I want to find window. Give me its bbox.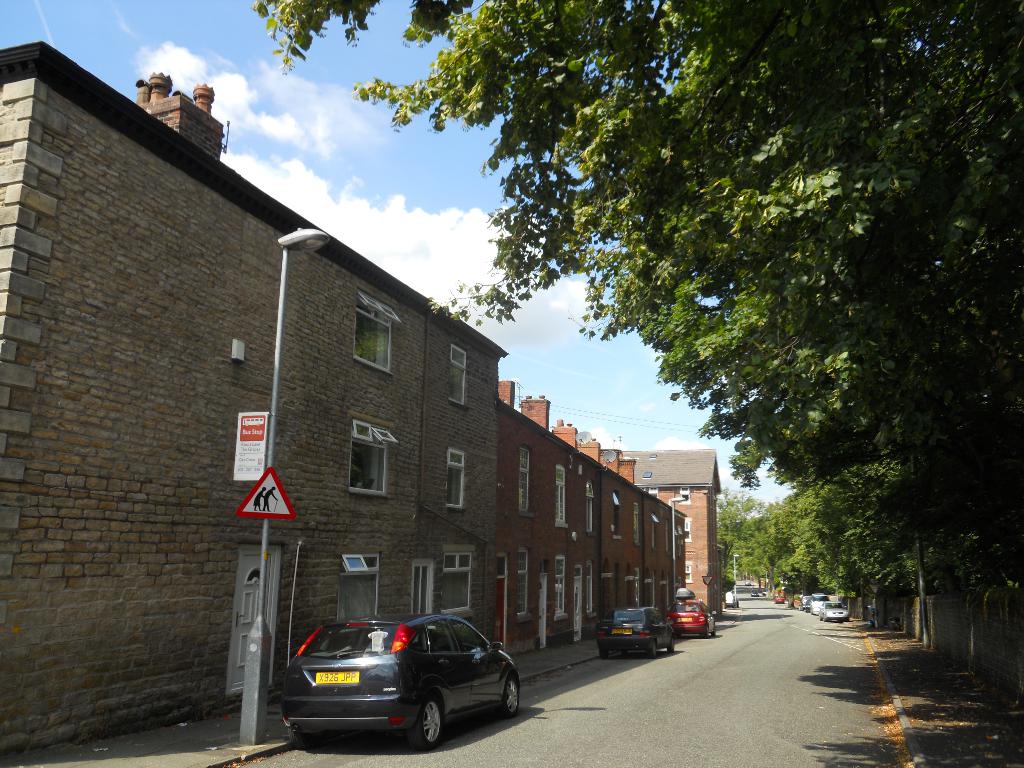
region(447, 345, 465, 410).
